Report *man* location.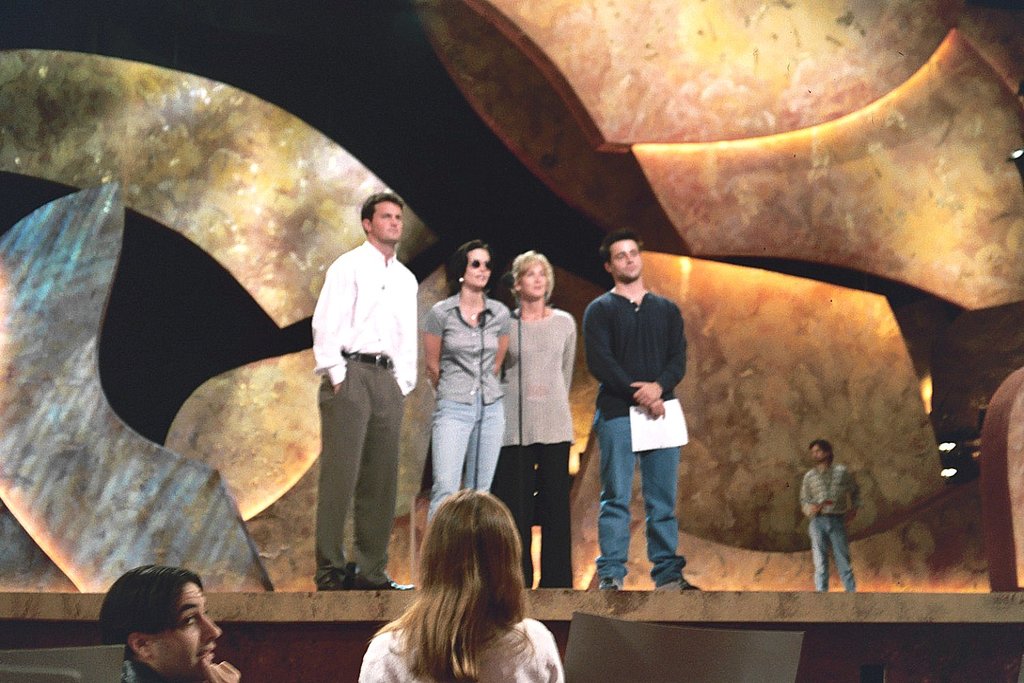
Report: left=582, top=231, right=702, bottom=600.
